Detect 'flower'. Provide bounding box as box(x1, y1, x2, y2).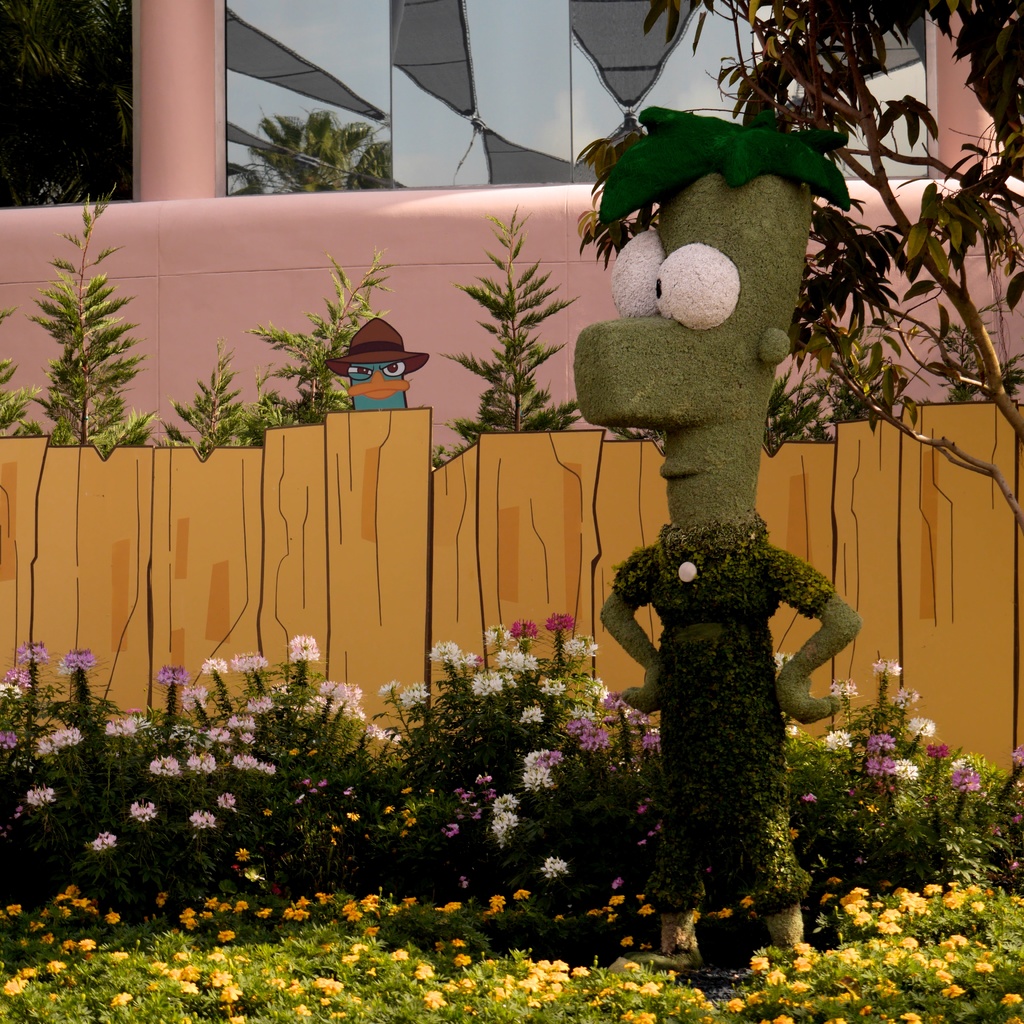
box(363, 925, 378, 938).
